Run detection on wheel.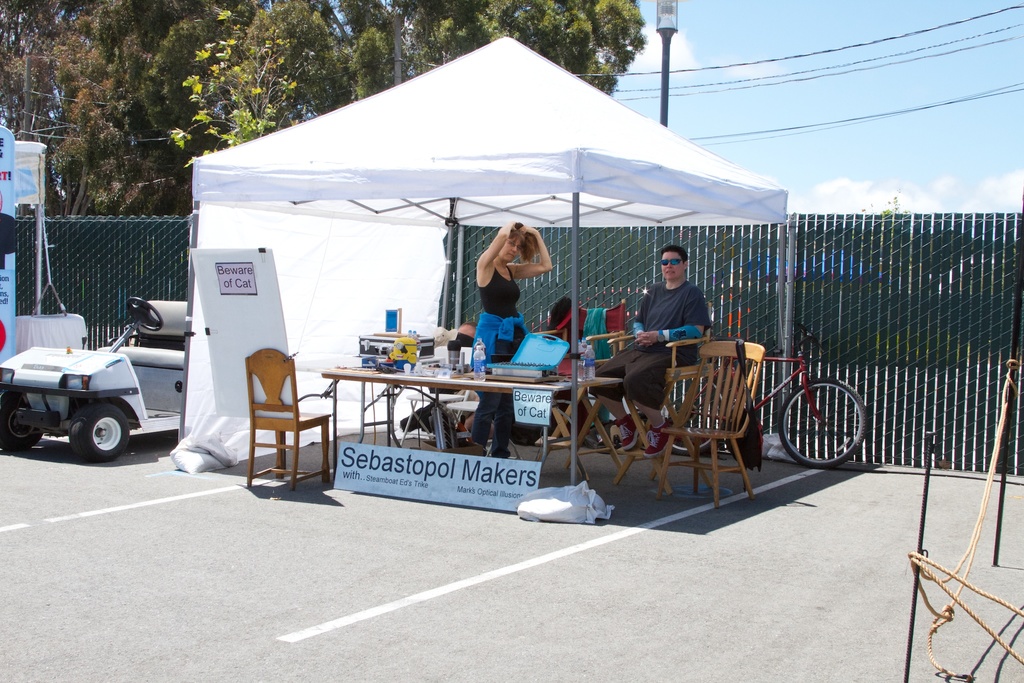
Result: 0, 400, 42, 453.
